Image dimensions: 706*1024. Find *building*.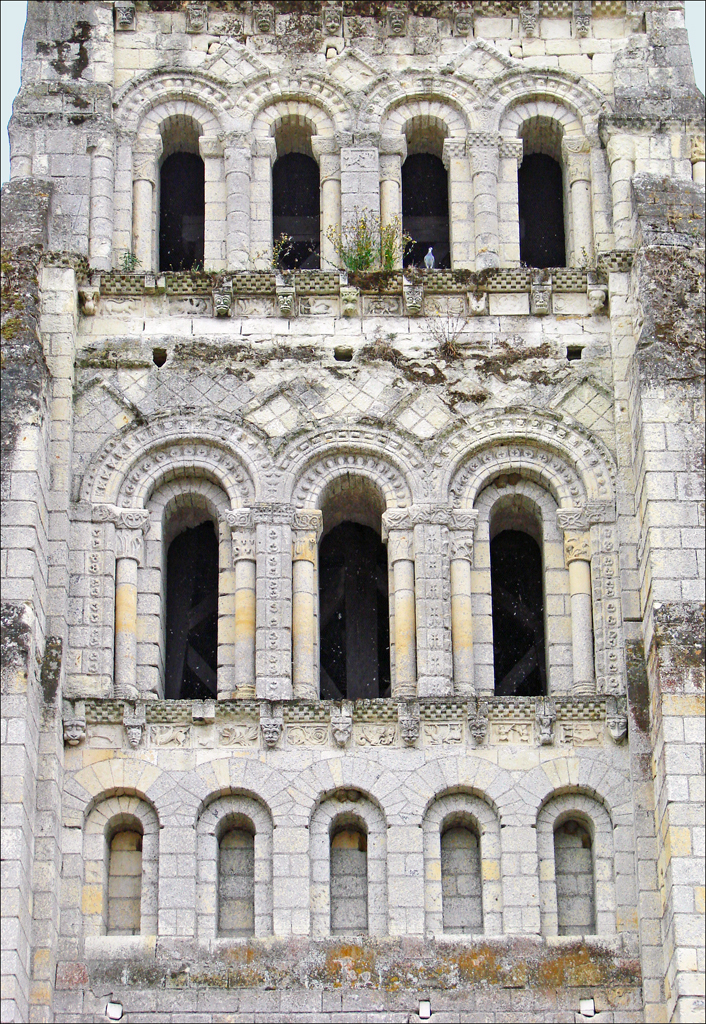
detection(0, 0, 705, 1023).
